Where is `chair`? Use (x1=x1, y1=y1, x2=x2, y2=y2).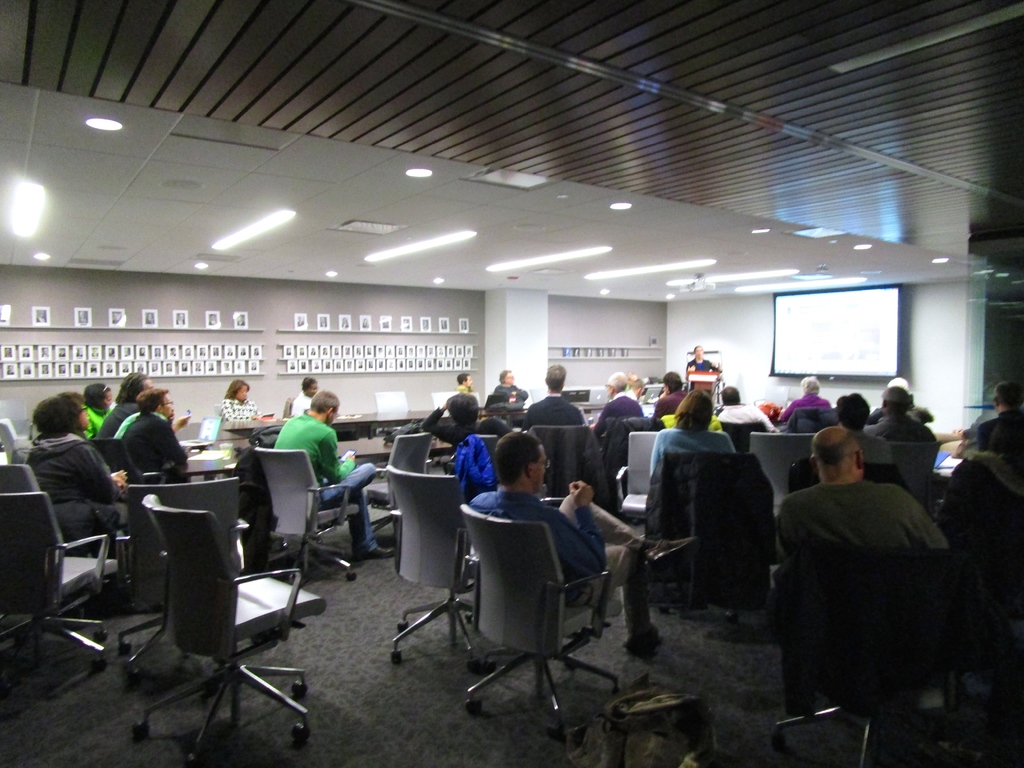
(x1=364, y1=430, x2=432, y2=545).
